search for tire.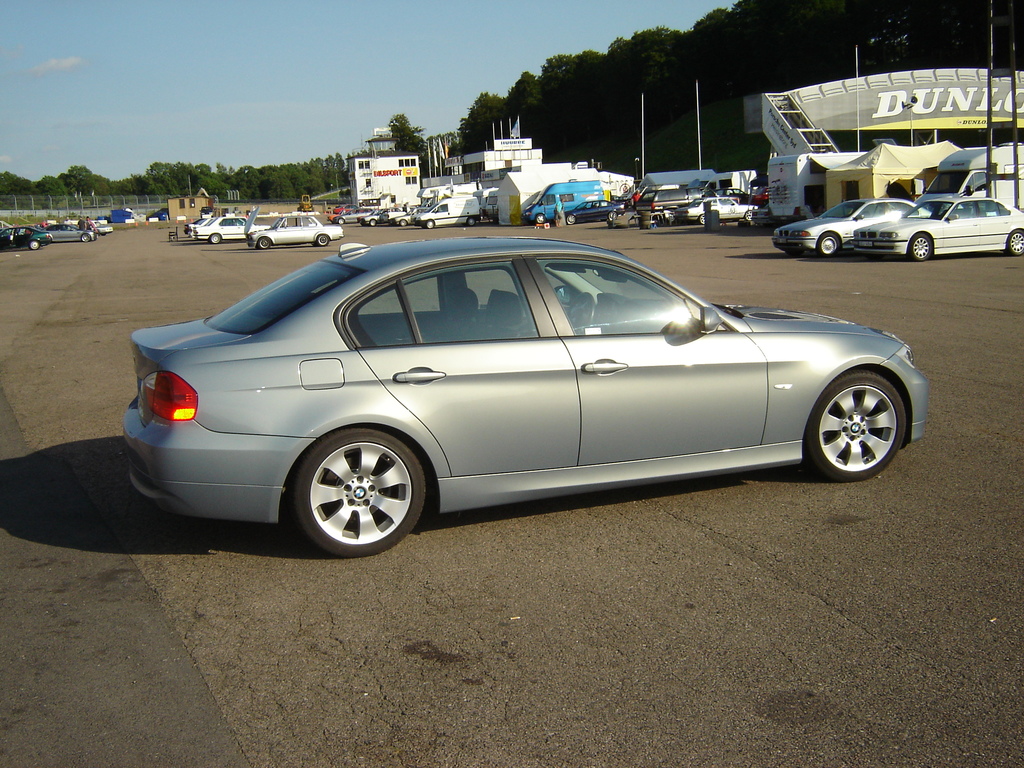
Found at [910,234,930,259].
